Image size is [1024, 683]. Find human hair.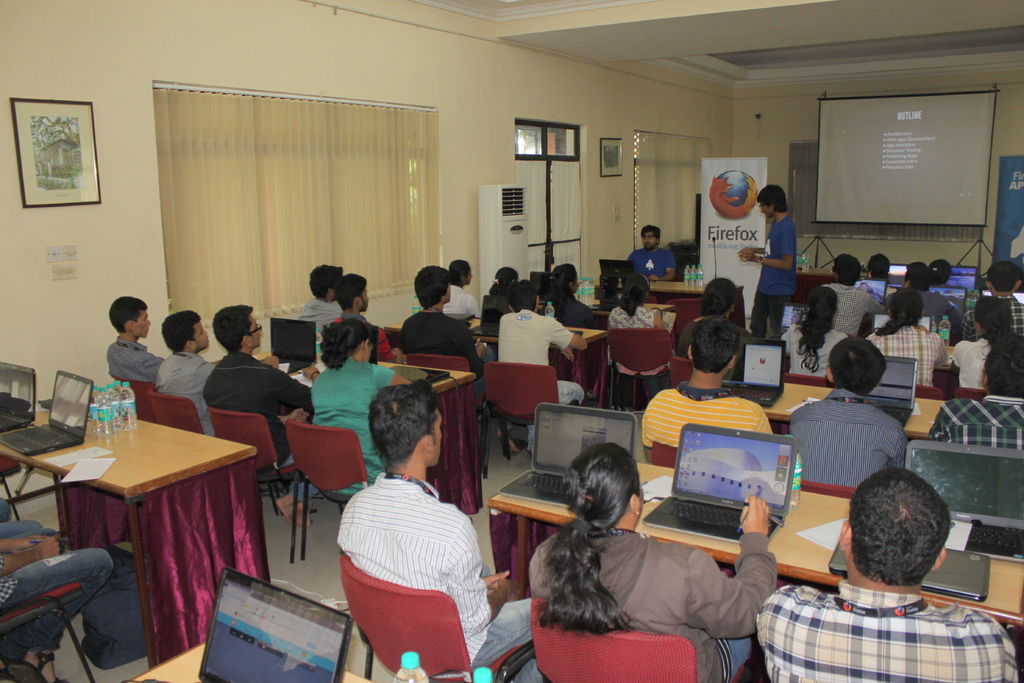
l=831, t=254, r=862, b=285.
